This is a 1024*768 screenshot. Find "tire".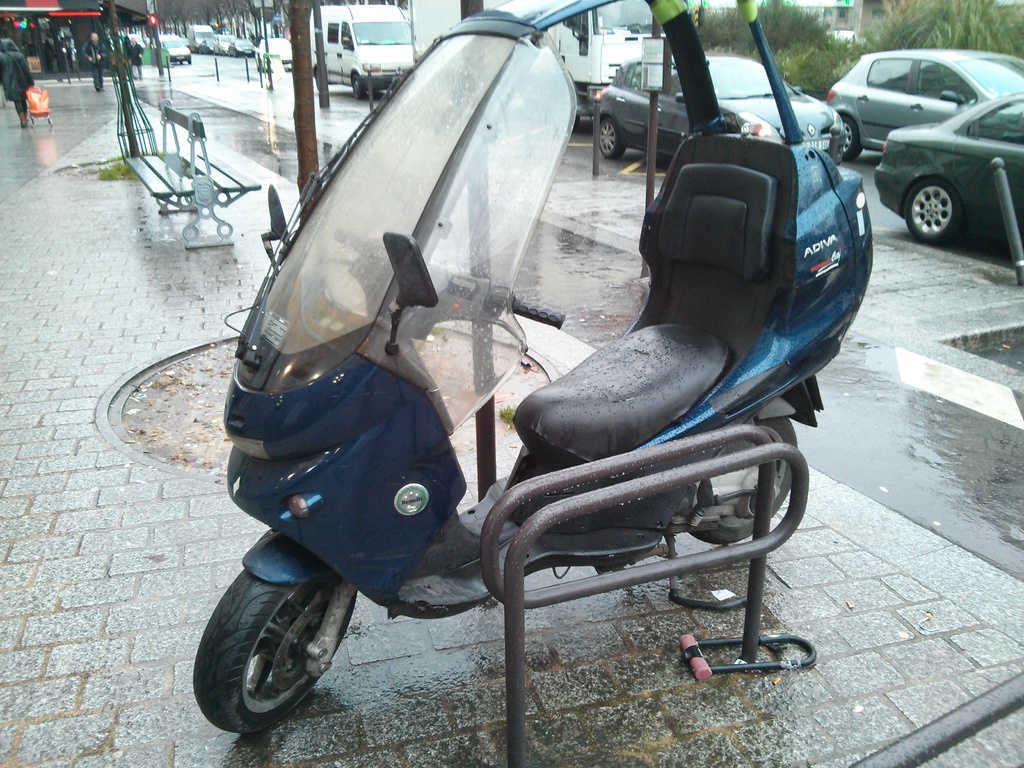
Bounding box: [836, 109, 863, 161].
